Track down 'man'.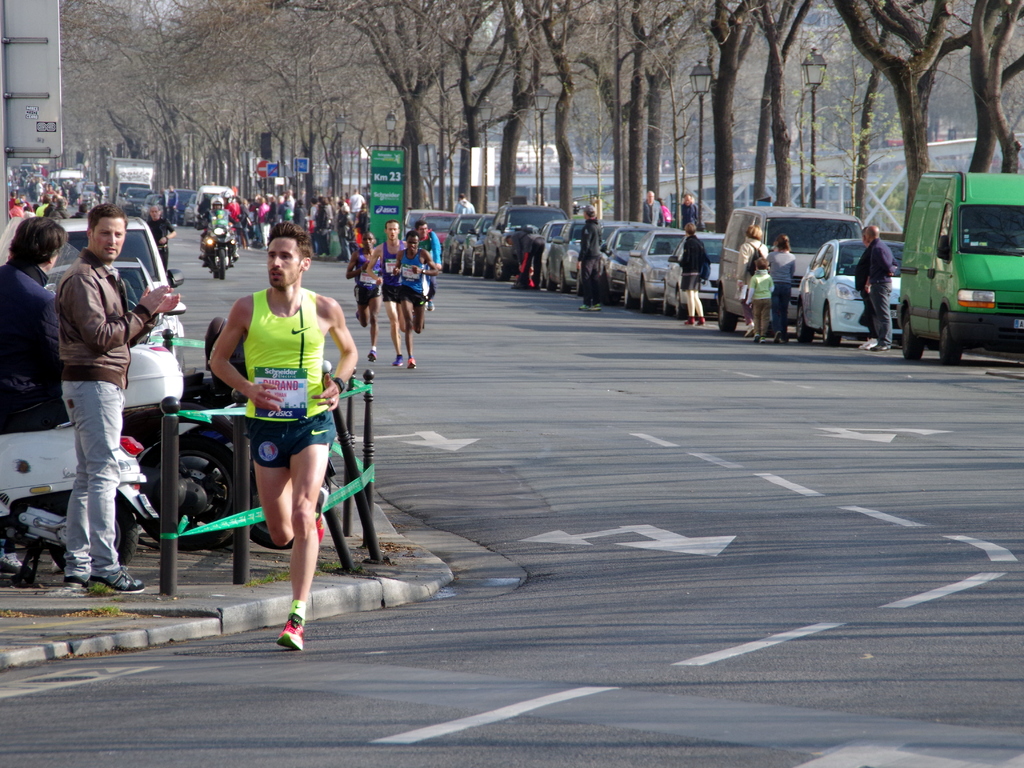
Tracked to BBox(34, 198, 152, 589).
